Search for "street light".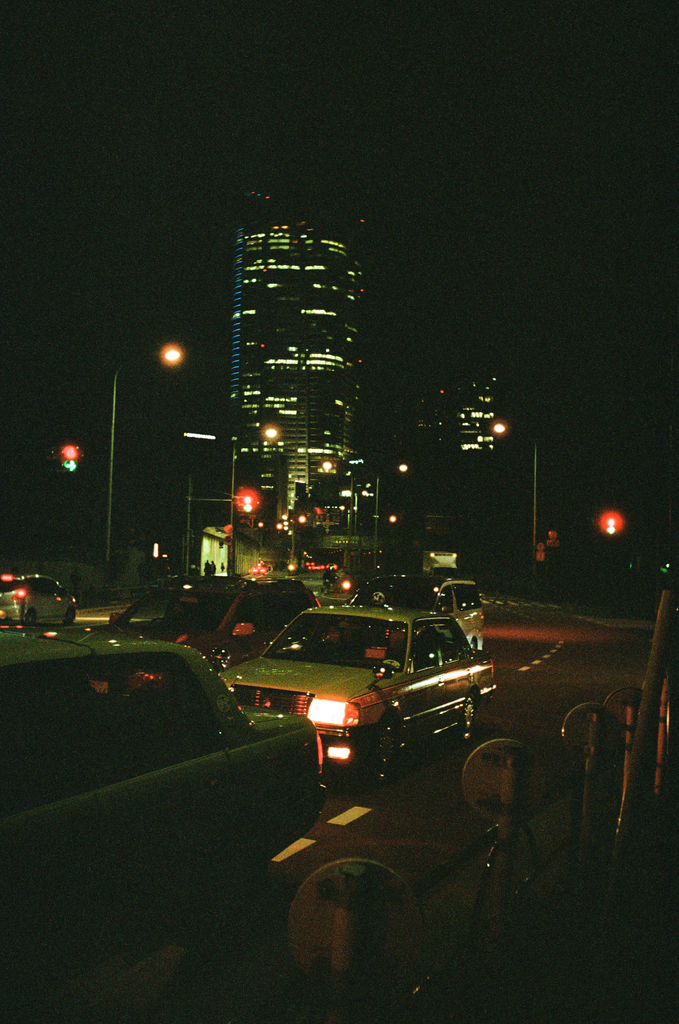
Found at <bbox>486, 419, 544, 597</bbox>.
